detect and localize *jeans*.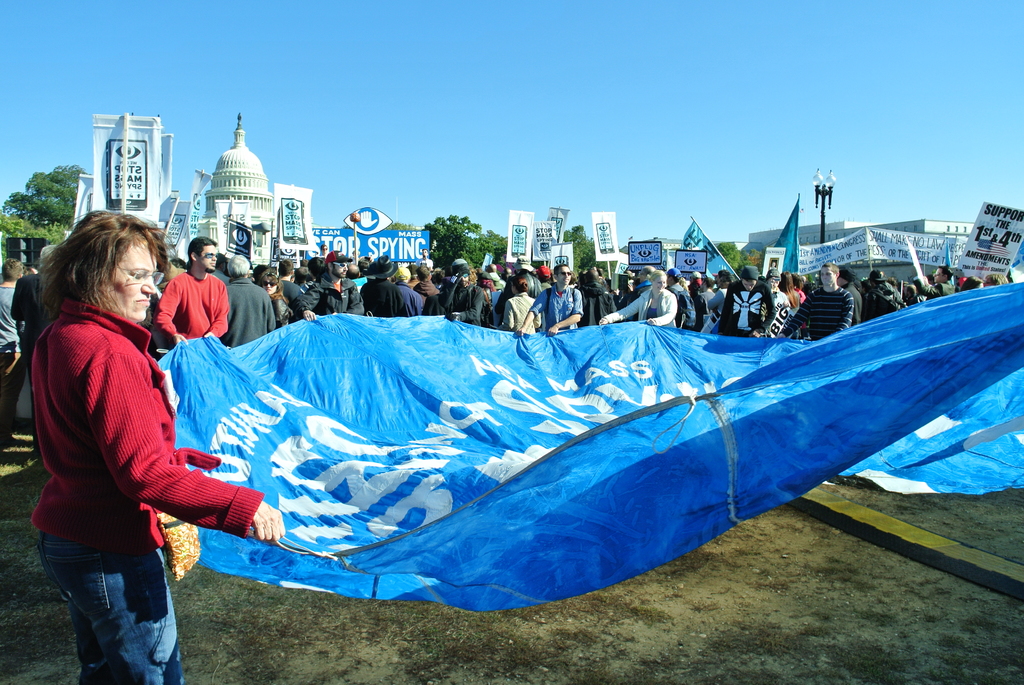
Localized at detection(42, 543, 172, 684).
